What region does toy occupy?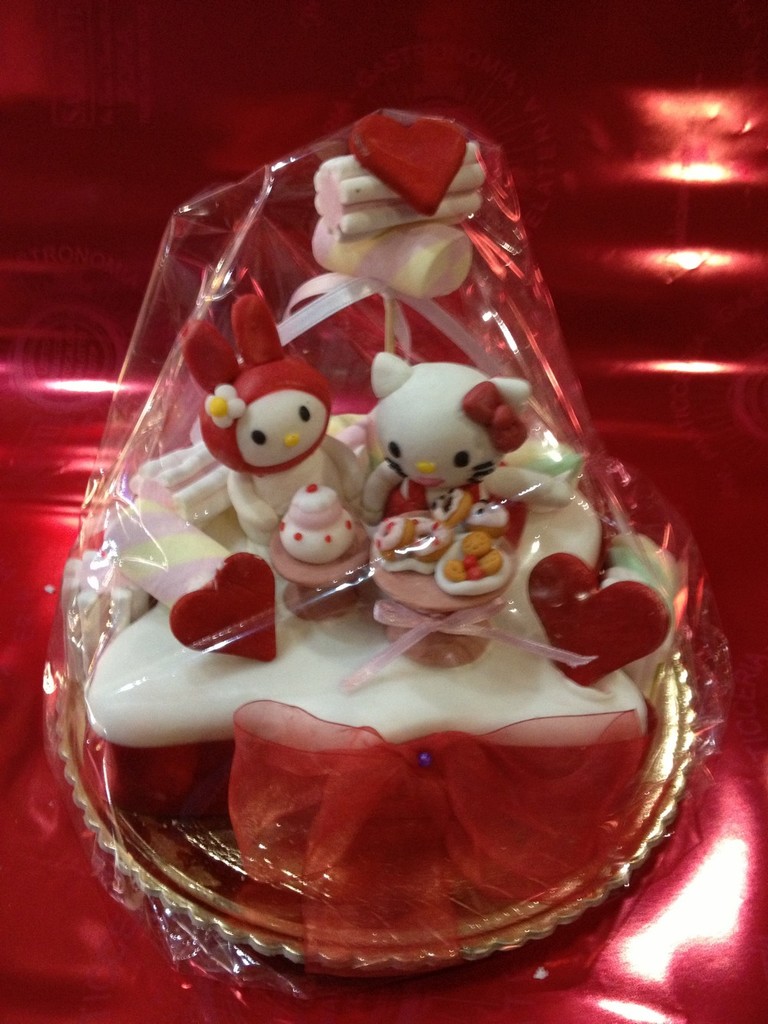
locate(346, 342, 538, 515).
